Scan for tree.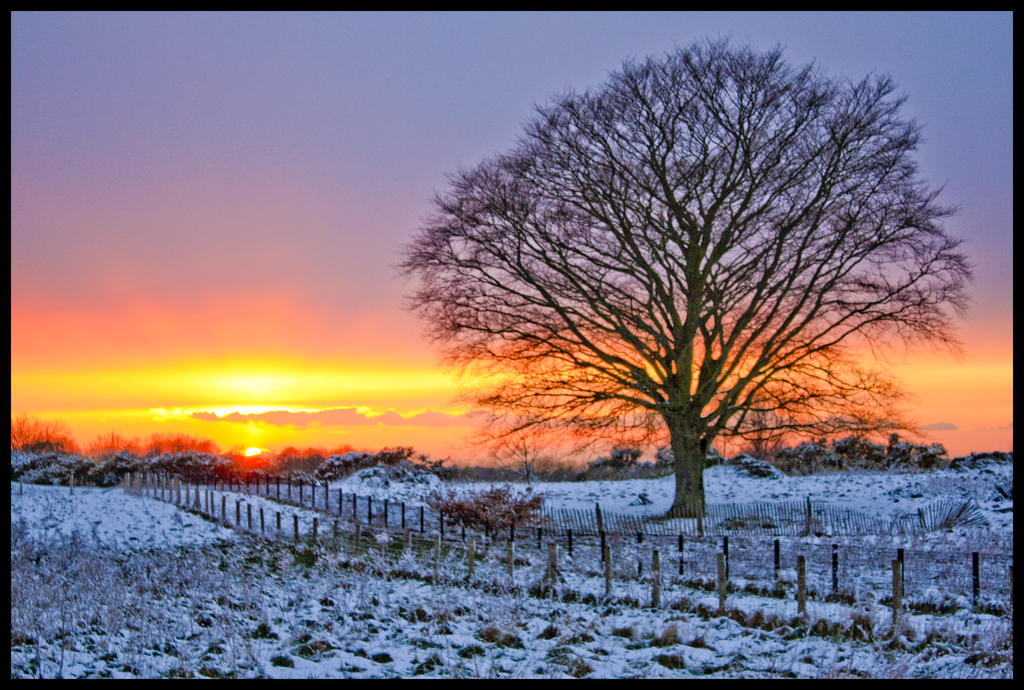
Scan result: x1=483 y1=418 x2=568 y2=486.
